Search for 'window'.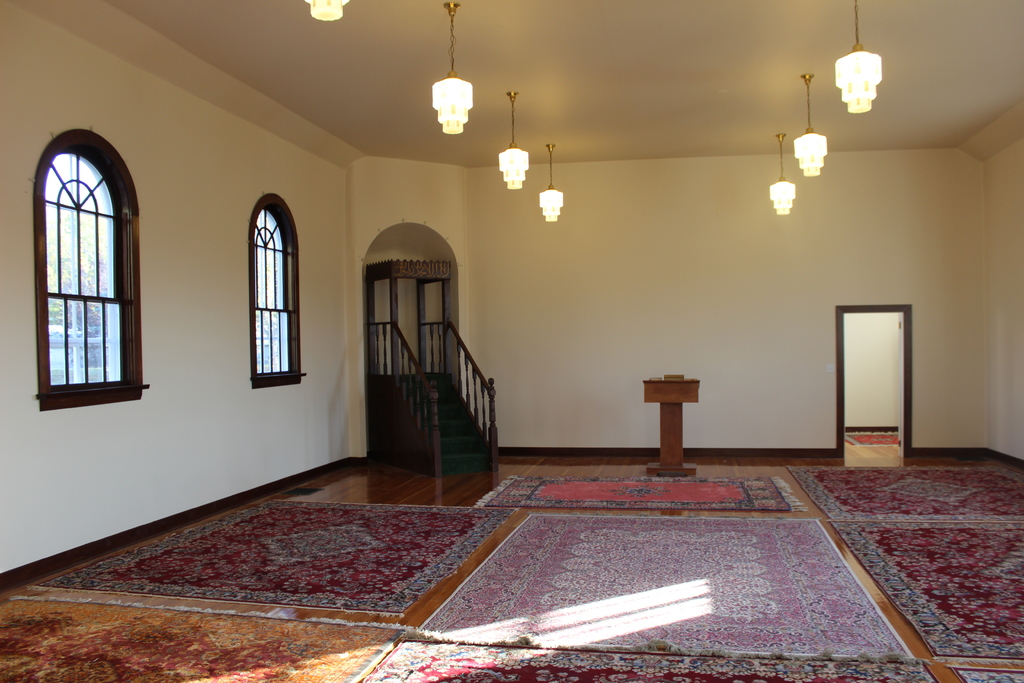
Found at bbox=(246, 205, 296, 381).
